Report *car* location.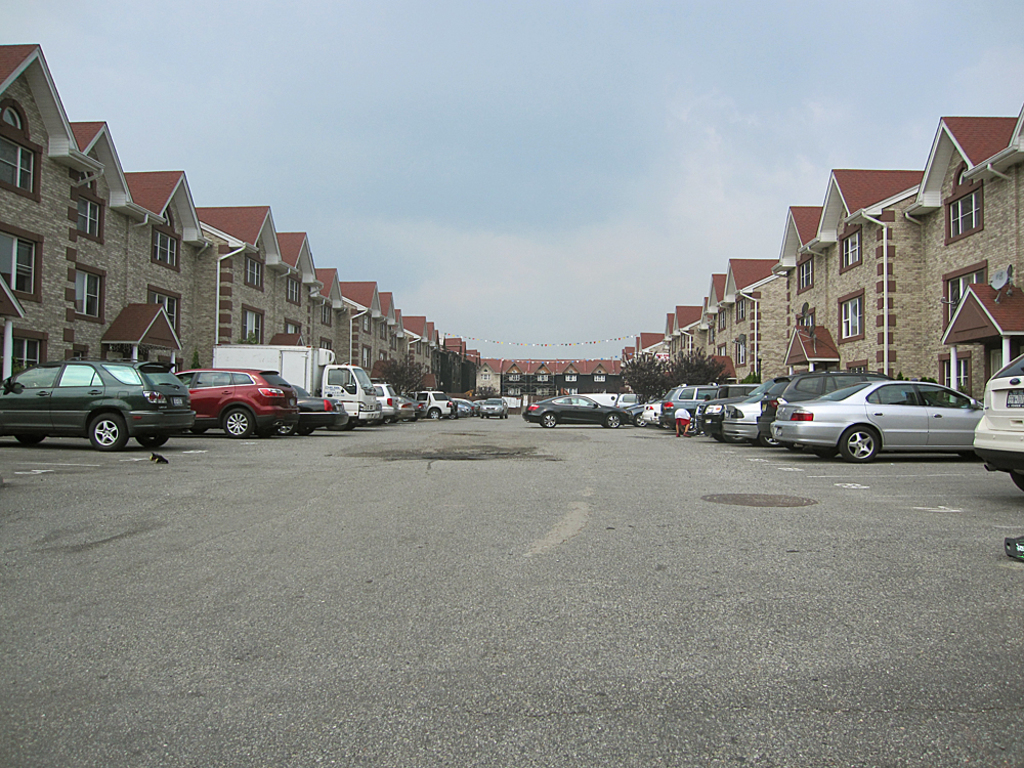
Report: (711, 376, 783, 444).
